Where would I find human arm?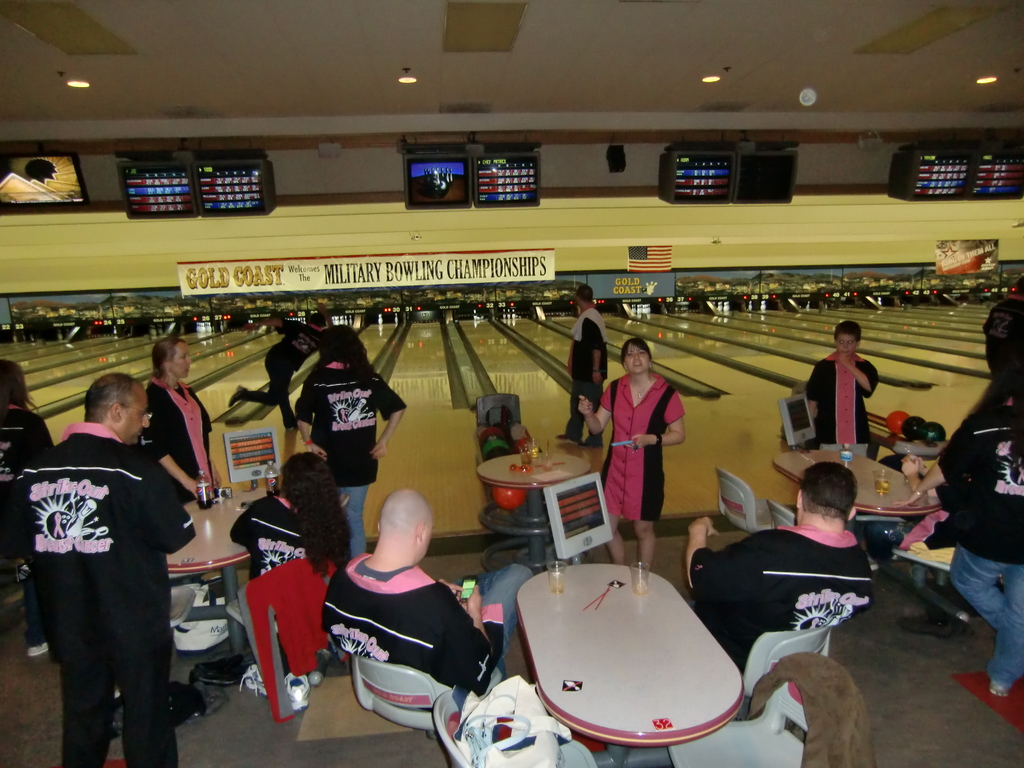
At rect(437, 579, 495, 696).
